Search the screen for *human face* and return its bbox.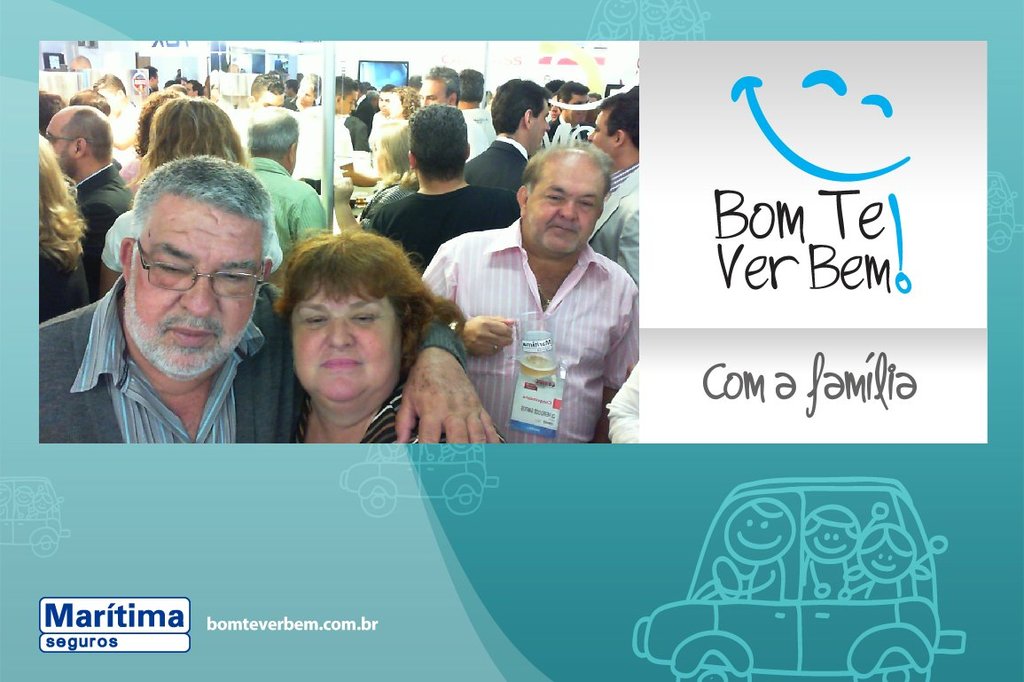
Found: {"left": 582, "top": 106, "right": 612, "bottom": 153}.
